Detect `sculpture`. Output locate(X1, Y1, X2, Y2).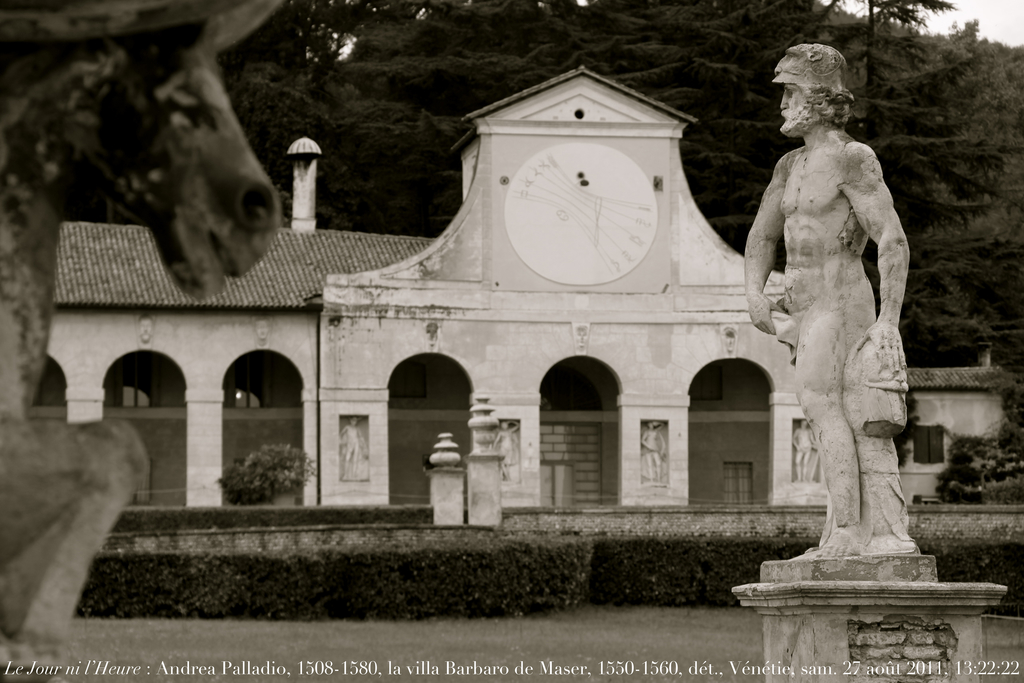
locate(0, 0, 291, 682).
